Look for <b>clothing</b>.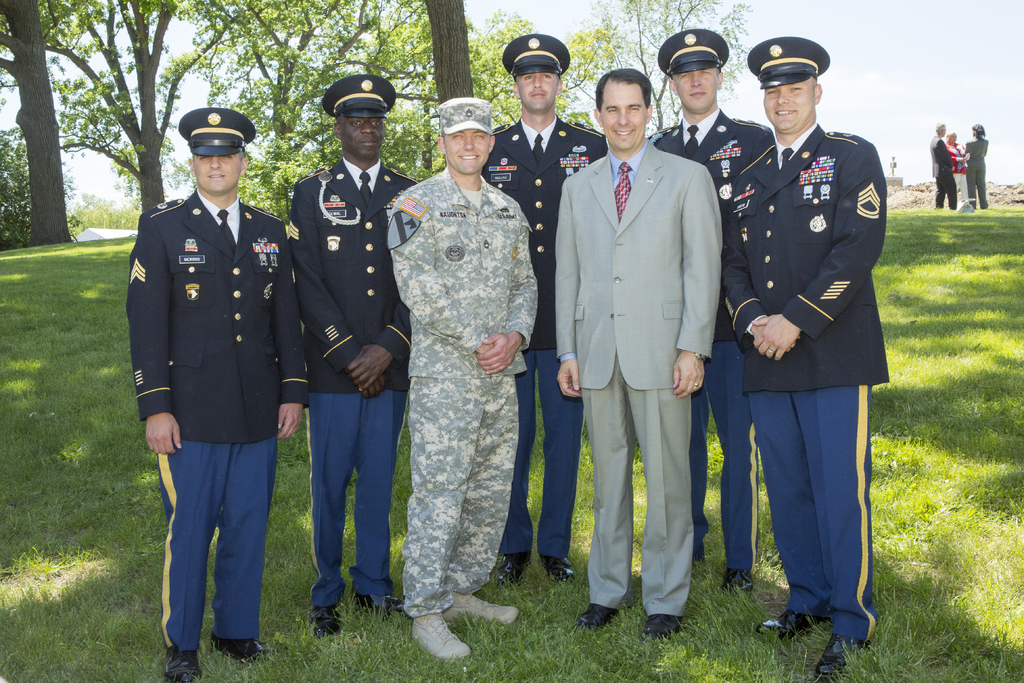
Found: bbox(367, 104, 544, 625).
